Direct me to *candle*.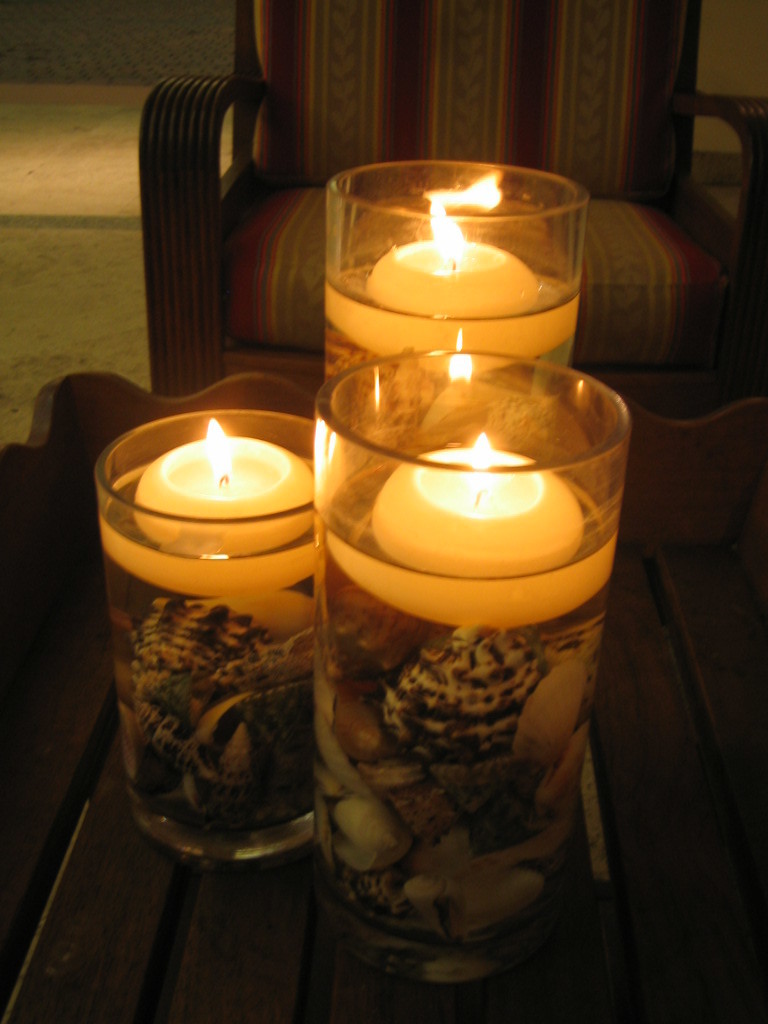
Direction: {"left": 137, "top": 414, "right": 321, "bottom": 558}.
